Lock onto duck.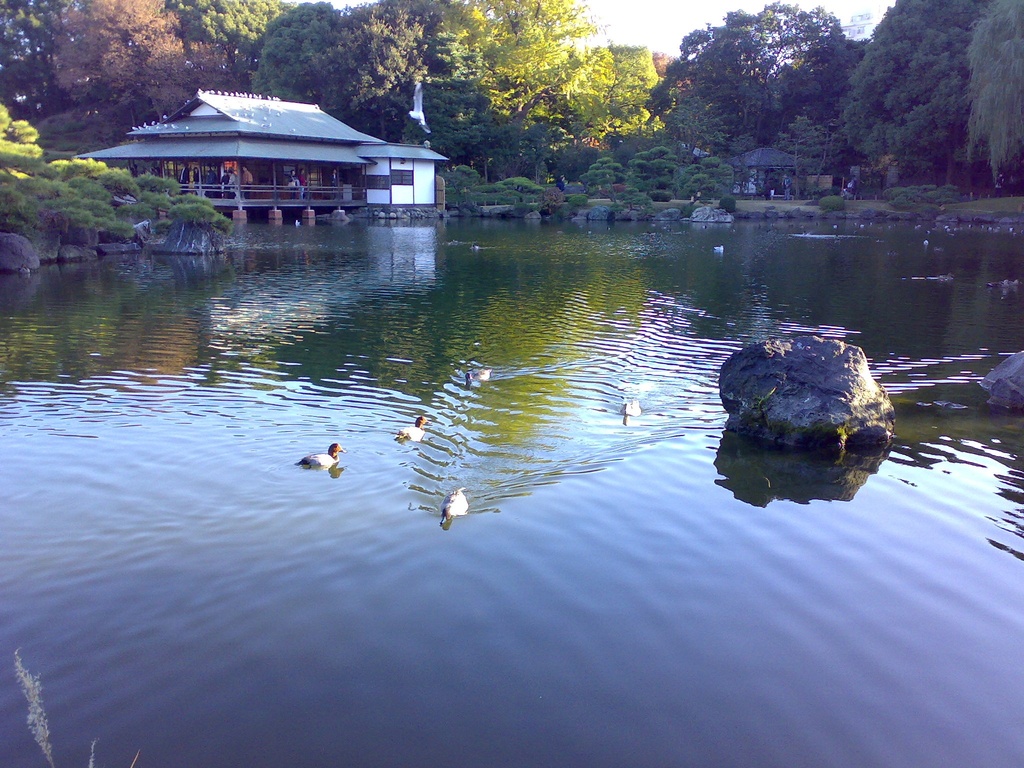
Locked: 472/244/483/252.
